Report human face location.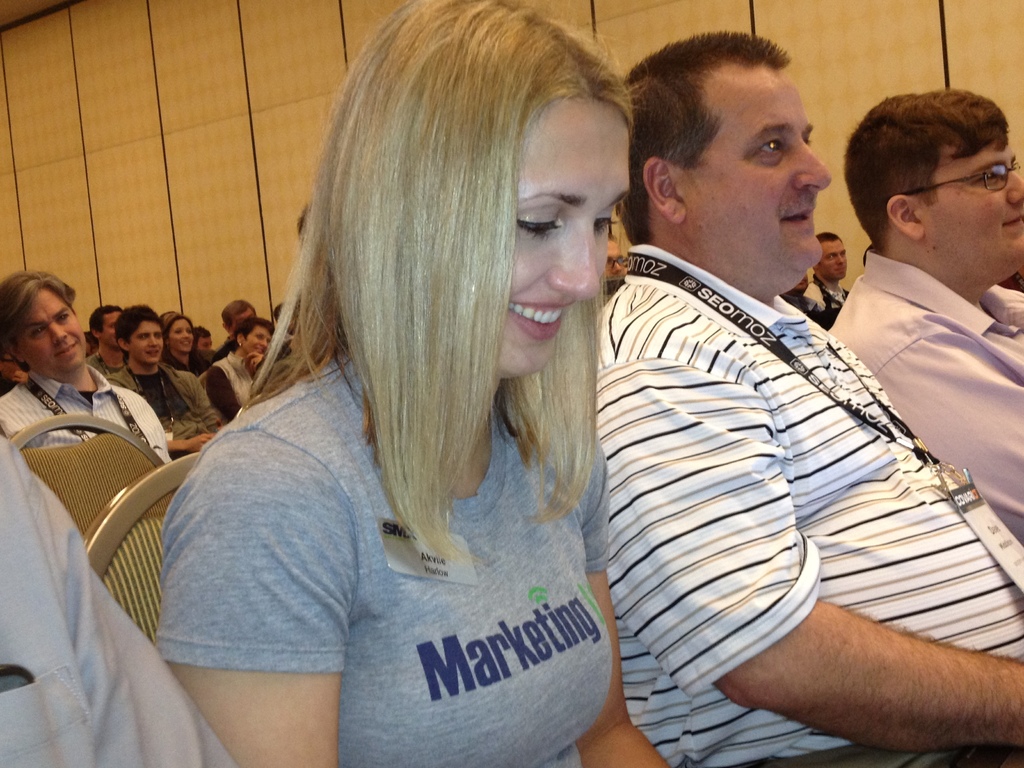
Report: crop(129, 323, 163, 366).
